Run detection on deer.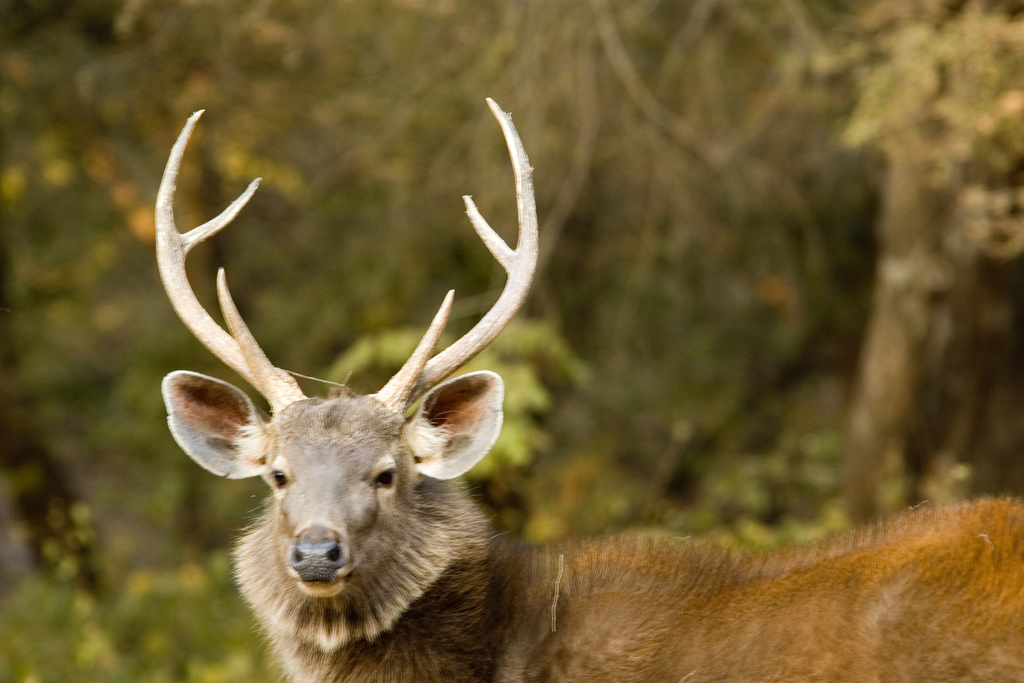
Result: bbox=[158, 96, 1023, 682].
